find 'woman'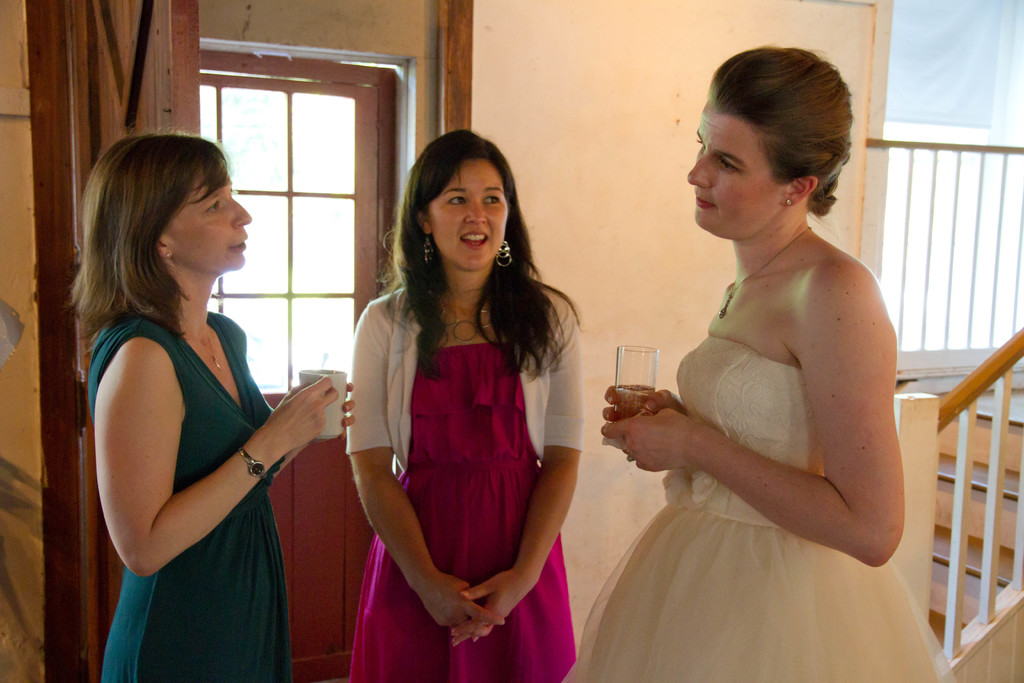
x1=344, y1=129, x2=585, y2=682
